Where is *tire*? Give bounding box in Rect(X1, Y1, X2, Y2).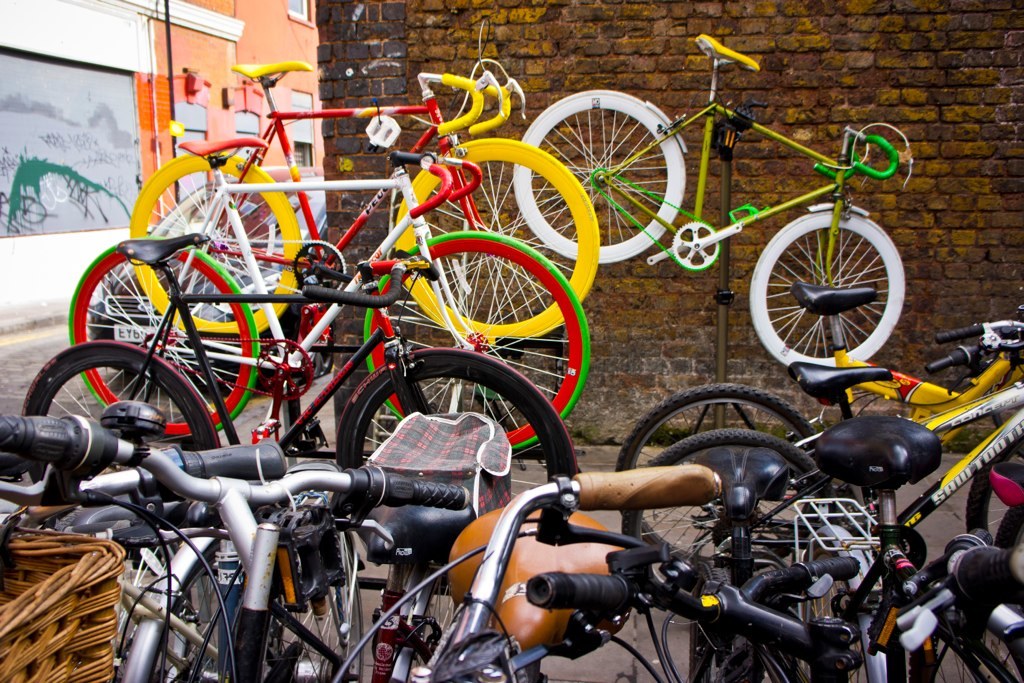
Rect(123, 150, 292, 330).
